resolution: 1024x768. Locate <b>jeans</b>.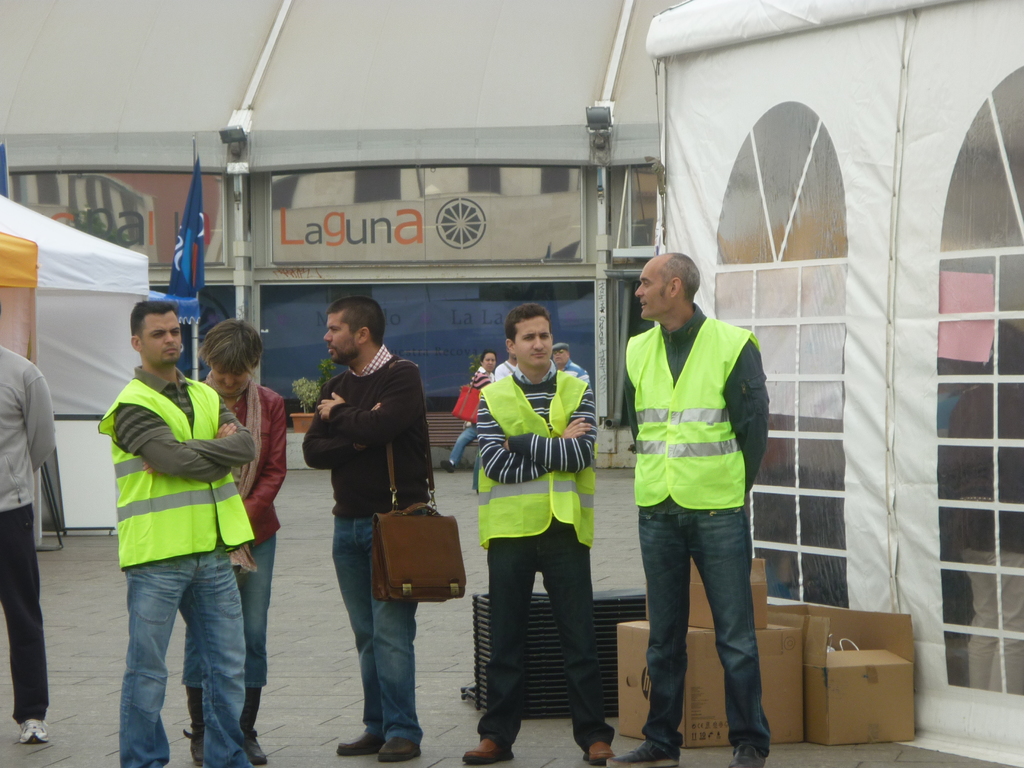
(left=636, top=496, right=768, bottom=755).
